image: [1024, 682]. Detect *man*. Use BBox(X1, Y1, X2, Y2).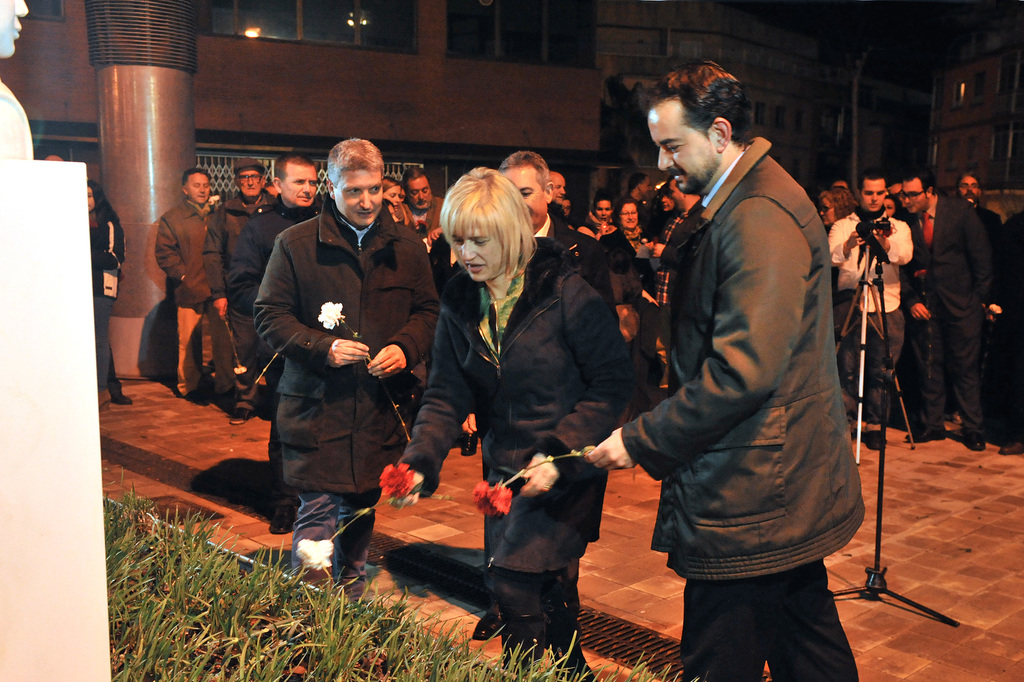
BBox(564, 193, 573, 220).
